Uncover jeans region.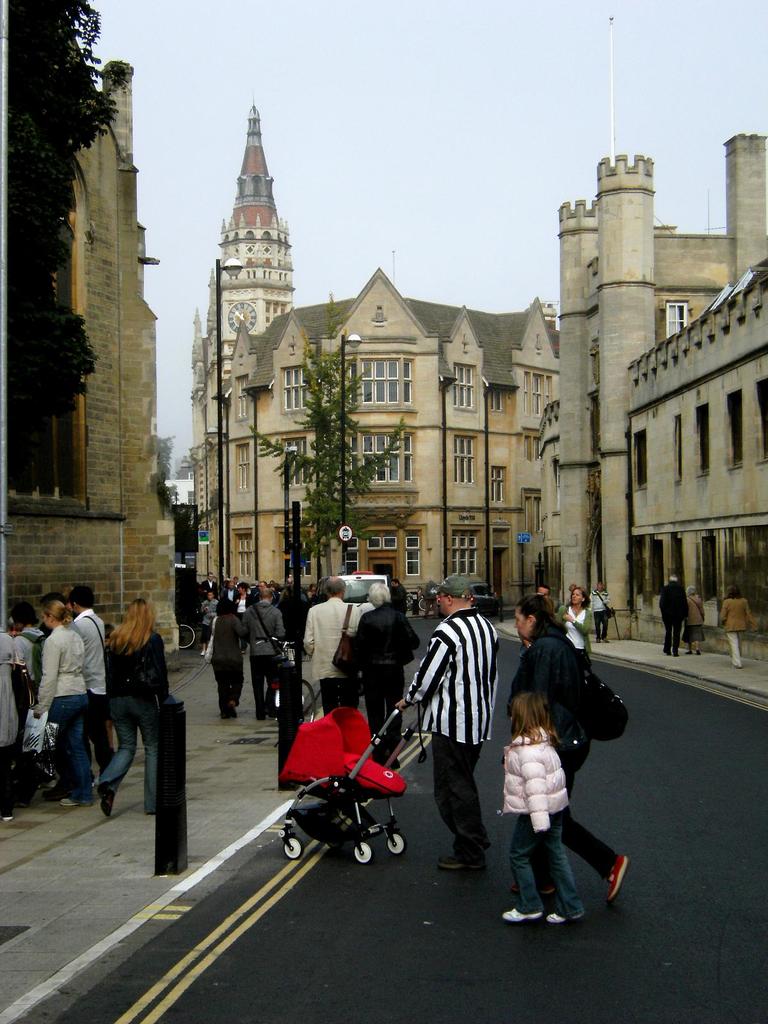
Uncovered: 515/812/589/920.
